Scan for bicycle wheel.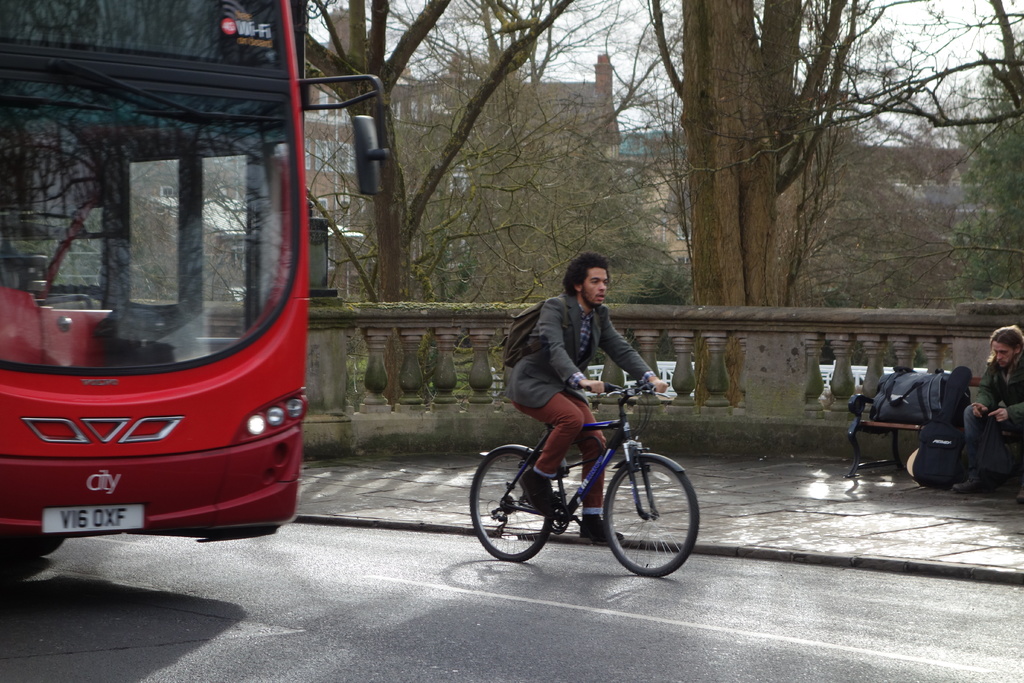
Scan result: (x1=469, y1=443, x2=560, y2=566).
